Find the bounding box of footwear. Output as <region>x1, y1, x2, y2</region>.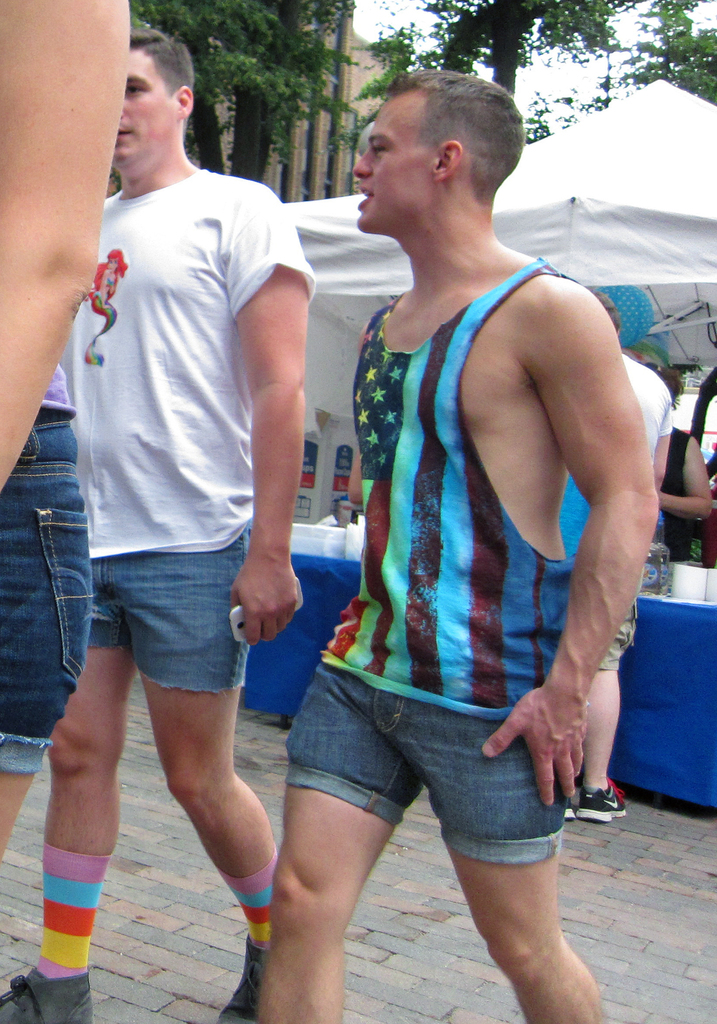
<region>561, 790, 583, 822</region>.
